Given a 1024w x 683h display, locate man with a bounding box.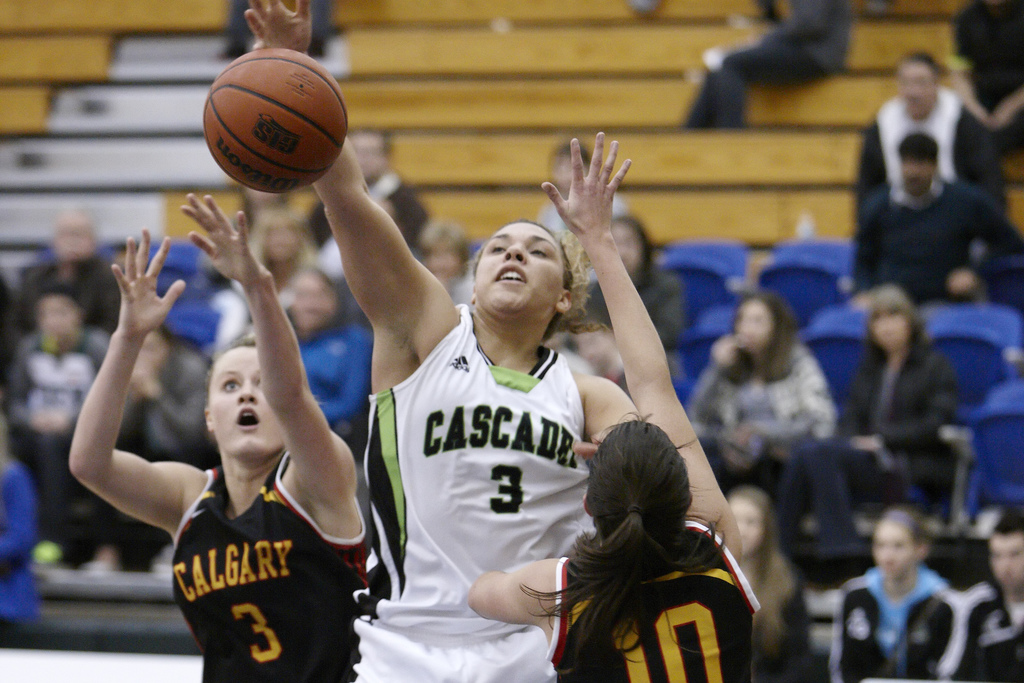
Located: <bbox>279, 267, 375, 556</bbox>.
